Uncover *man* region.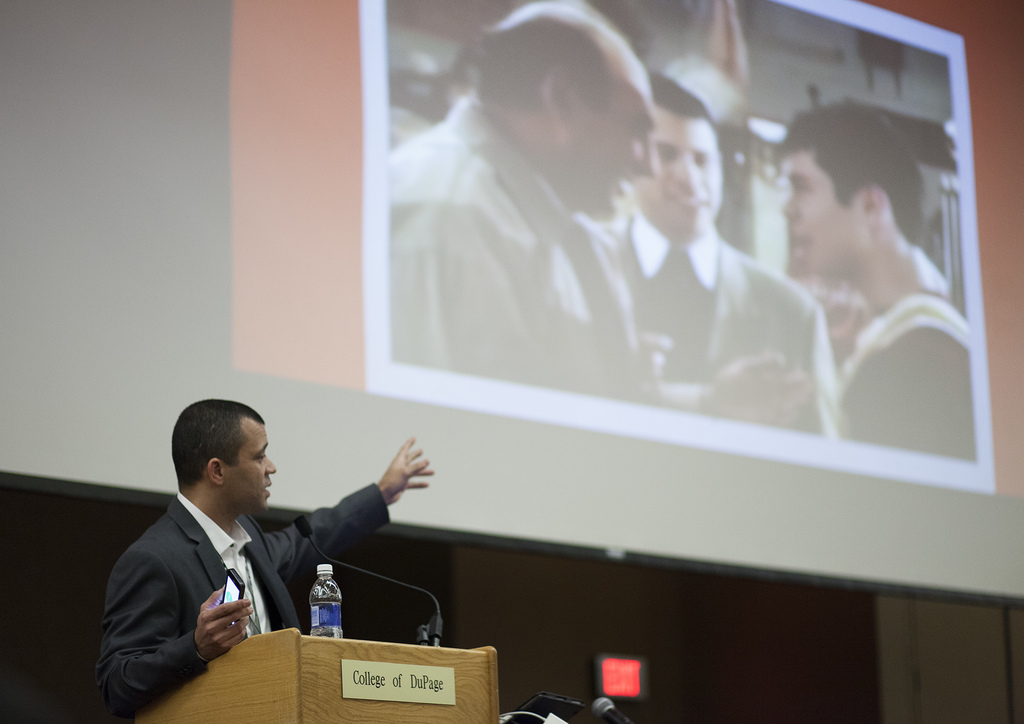
Uncovered: left=380, top=0, right=808, bottom=425.
